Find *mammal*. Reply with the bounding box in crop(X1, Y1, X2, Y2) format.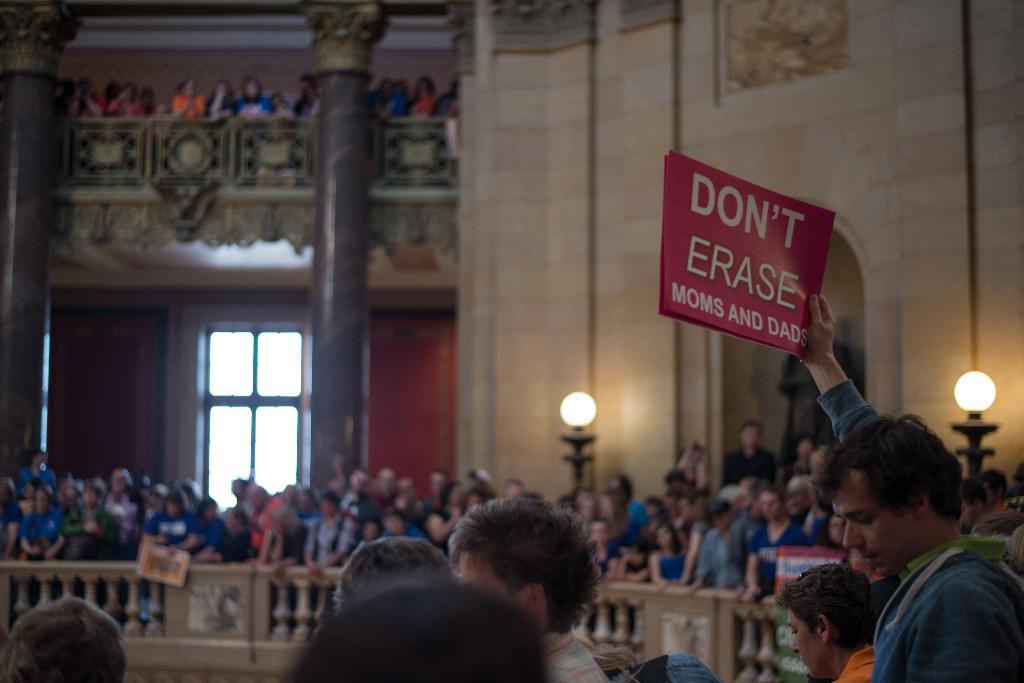
crop(441, 79, 460, 108).
